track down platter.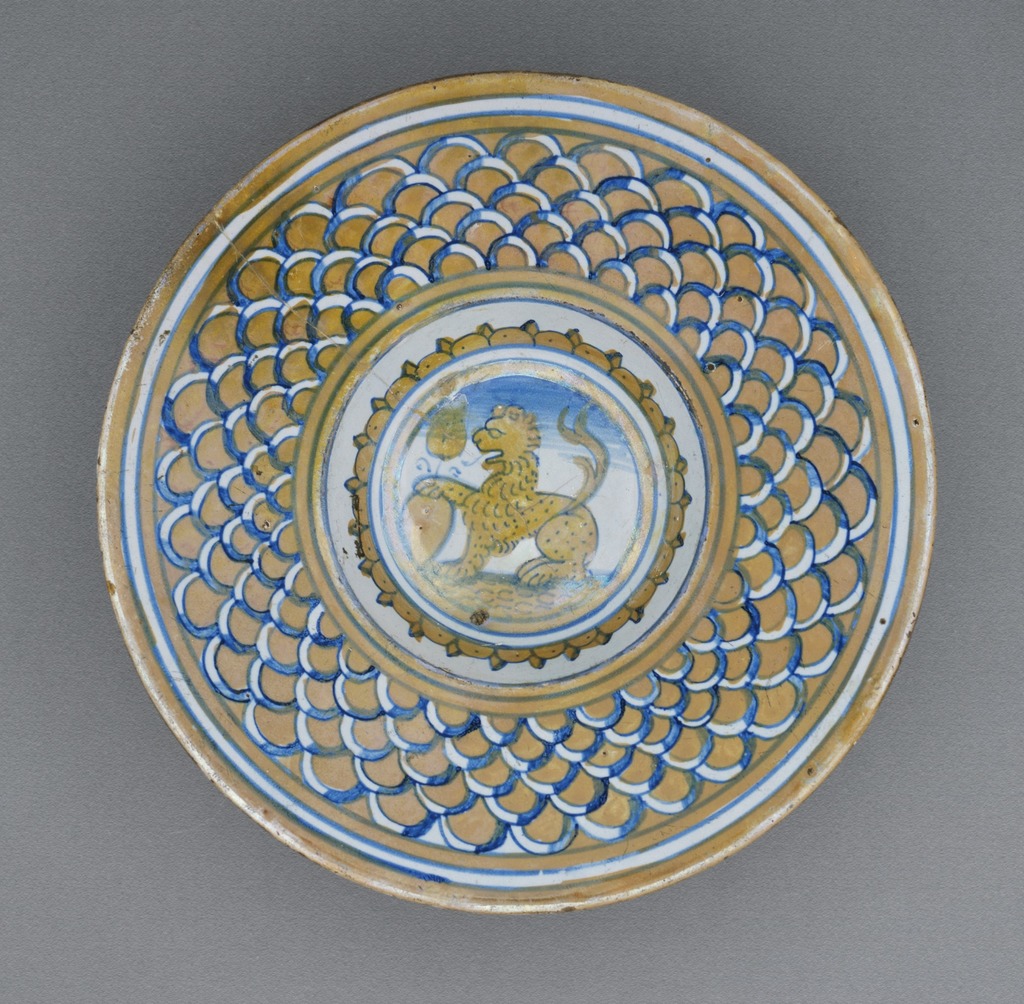
Tracked to {"x1": 96, "y1": 70, "x2": 933, "y2": 910}.
